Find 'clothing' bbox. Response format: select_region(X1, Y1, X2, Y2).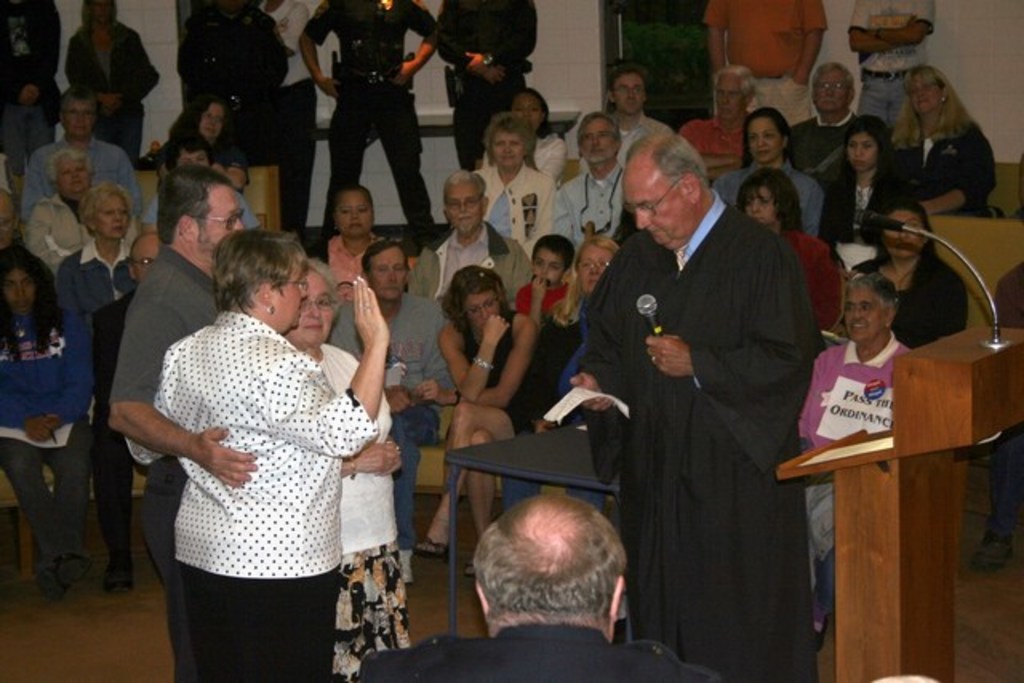
select_region(518, 277, 571, 320).
